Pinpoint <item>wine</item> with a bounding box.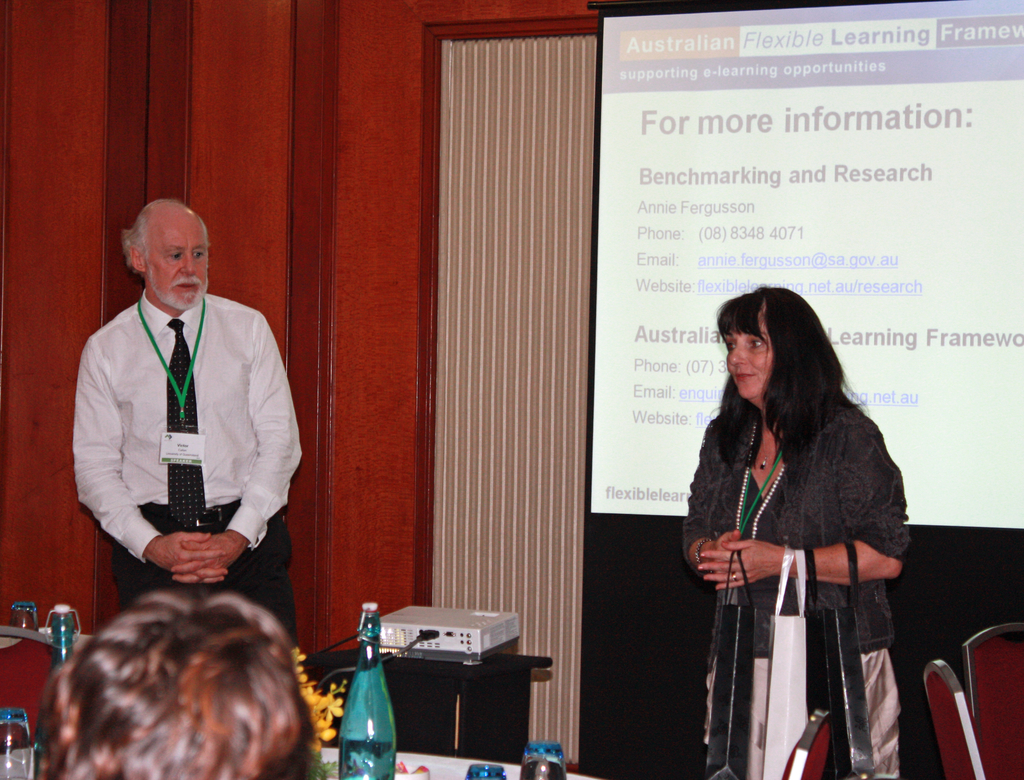
<region>34, 601, 72, 779</region>.
